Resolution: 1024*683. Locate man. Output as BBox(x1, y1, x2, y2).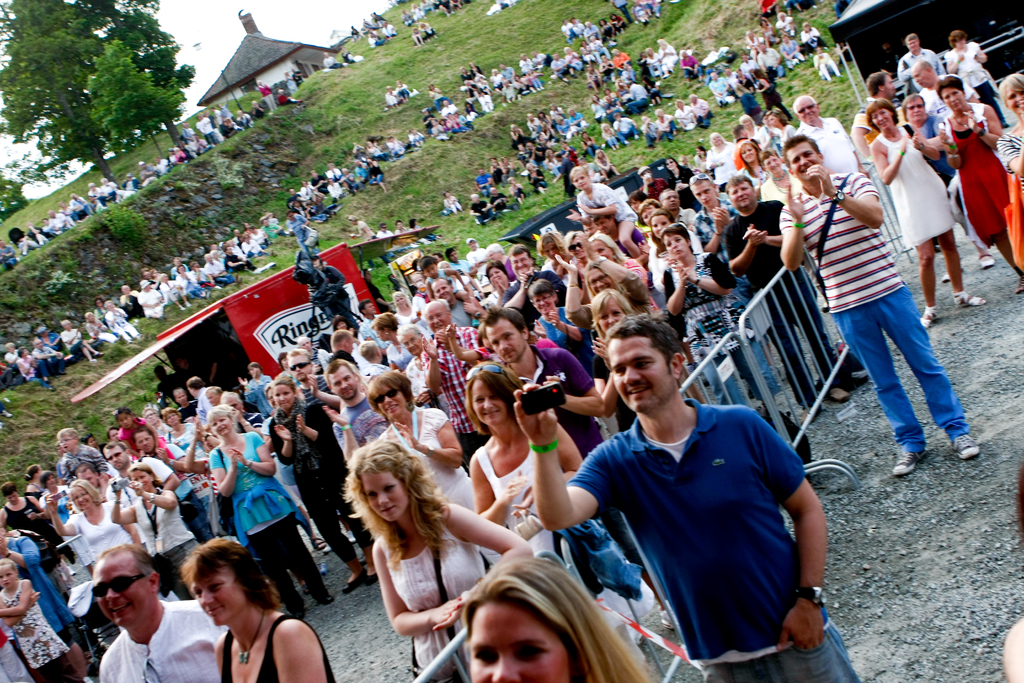
BBox(895, 29, 950, 99).
